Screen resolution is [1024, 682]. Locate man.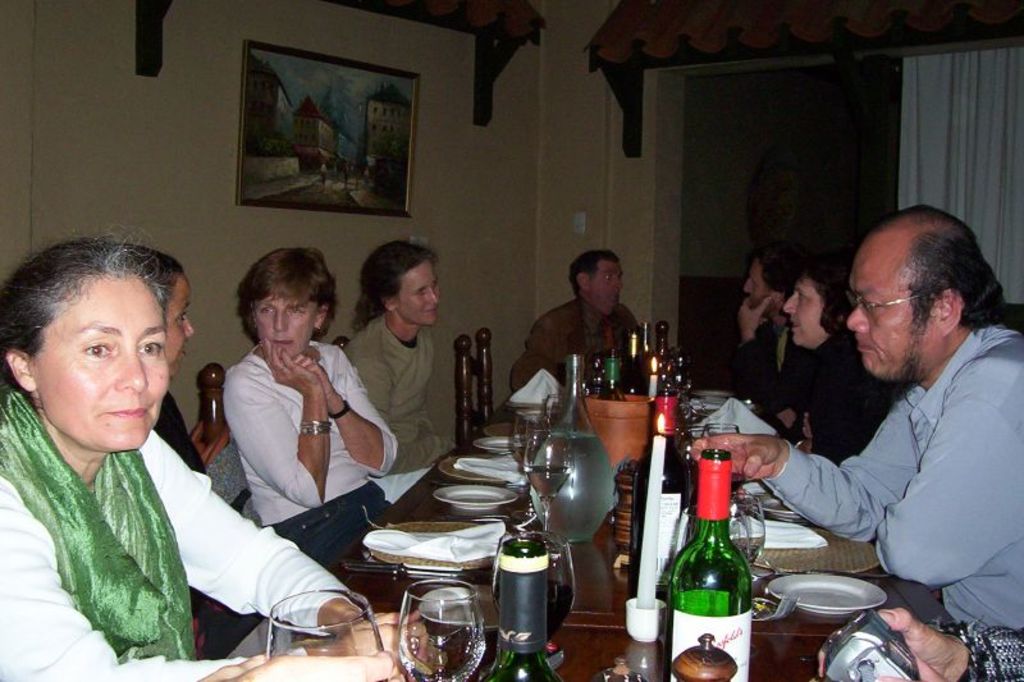
{"left": 760, "top": 626, "right": 1023, "bottom": 679}.
